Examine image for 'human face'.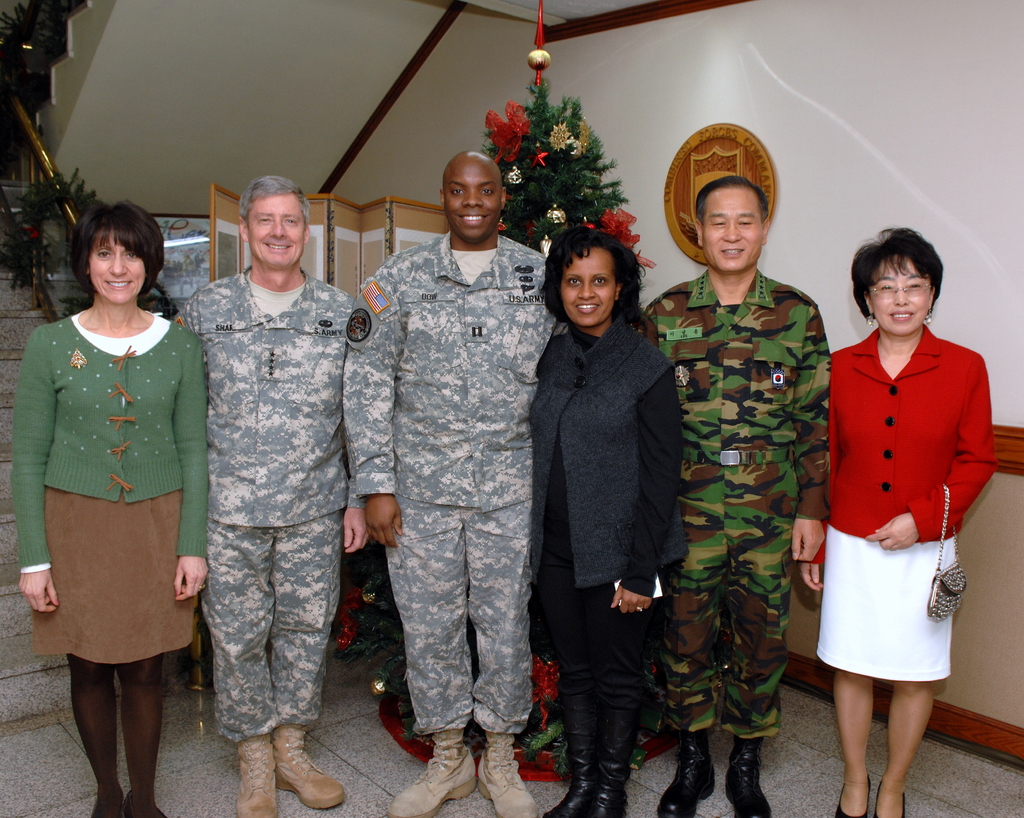
Examination result: (445,162,500,242).
